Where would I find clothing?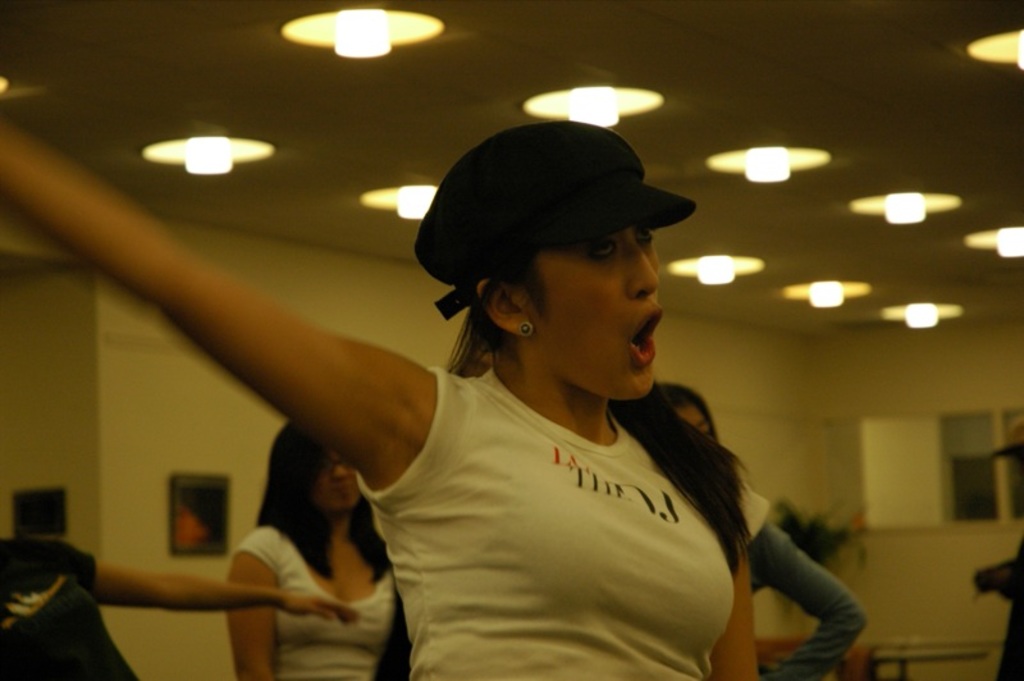
At 228:526:397:680.
